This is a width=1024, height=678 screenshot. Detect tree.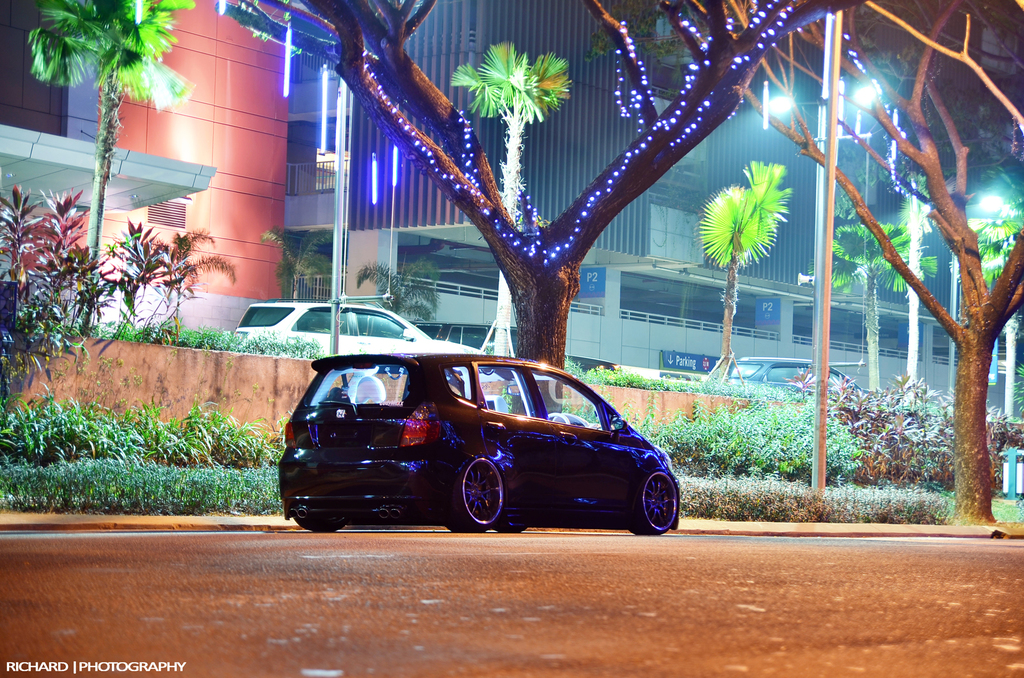
l=451, t=40, r=584, b=349.
